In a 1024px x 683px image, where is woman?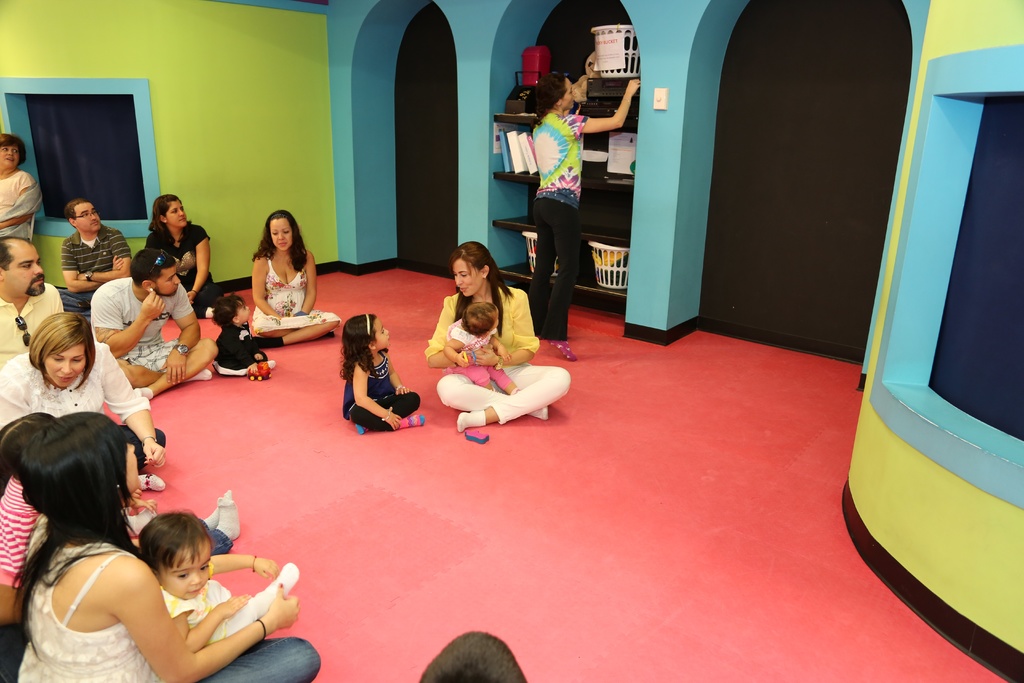
141 193 228 323.
